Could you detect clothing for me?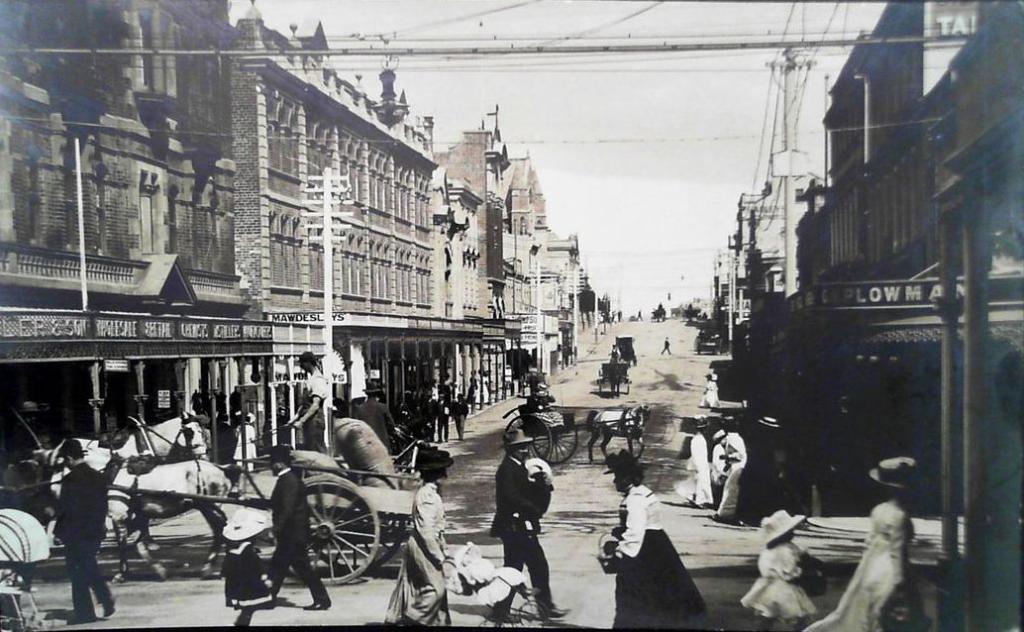
Detection result: pyautogui.locateOnScreen(715, 433, 750, 513).
